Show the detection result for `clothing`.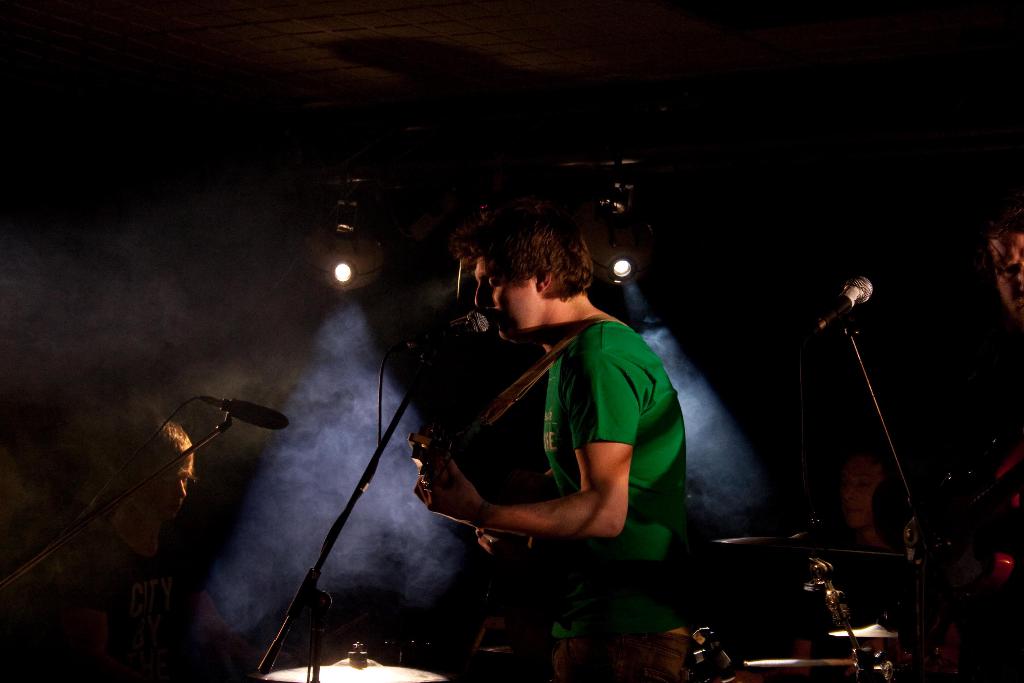
detection(74, 516, 189, 682).
